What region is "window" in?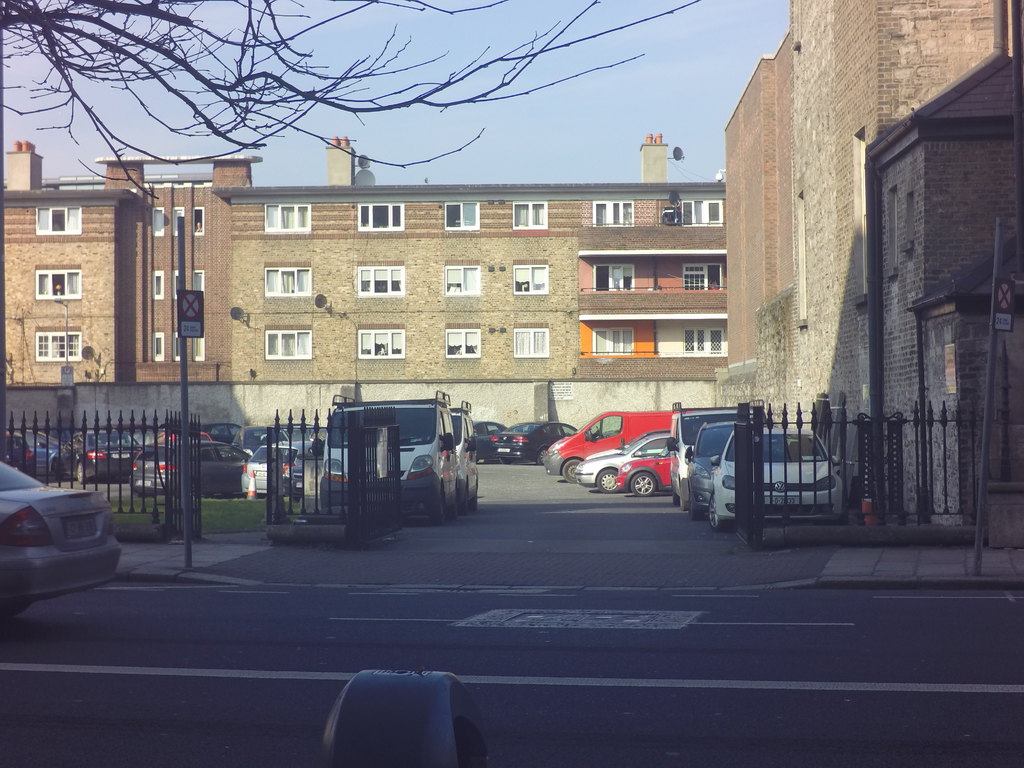
36, 208, 79, 237.
